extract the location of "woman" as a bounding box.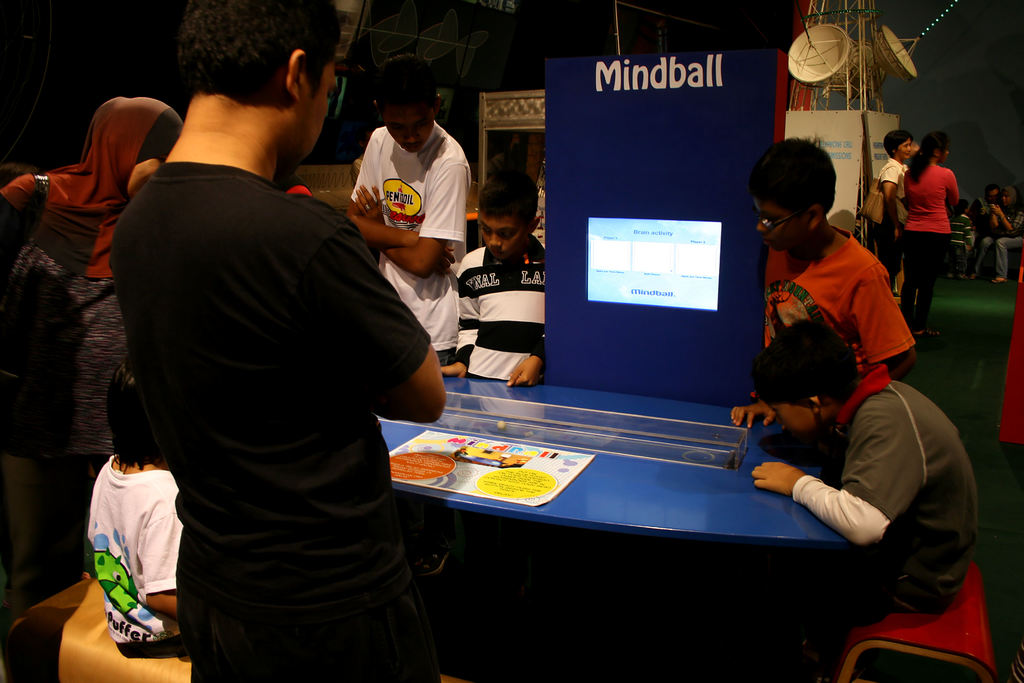
901/132/957/332.
